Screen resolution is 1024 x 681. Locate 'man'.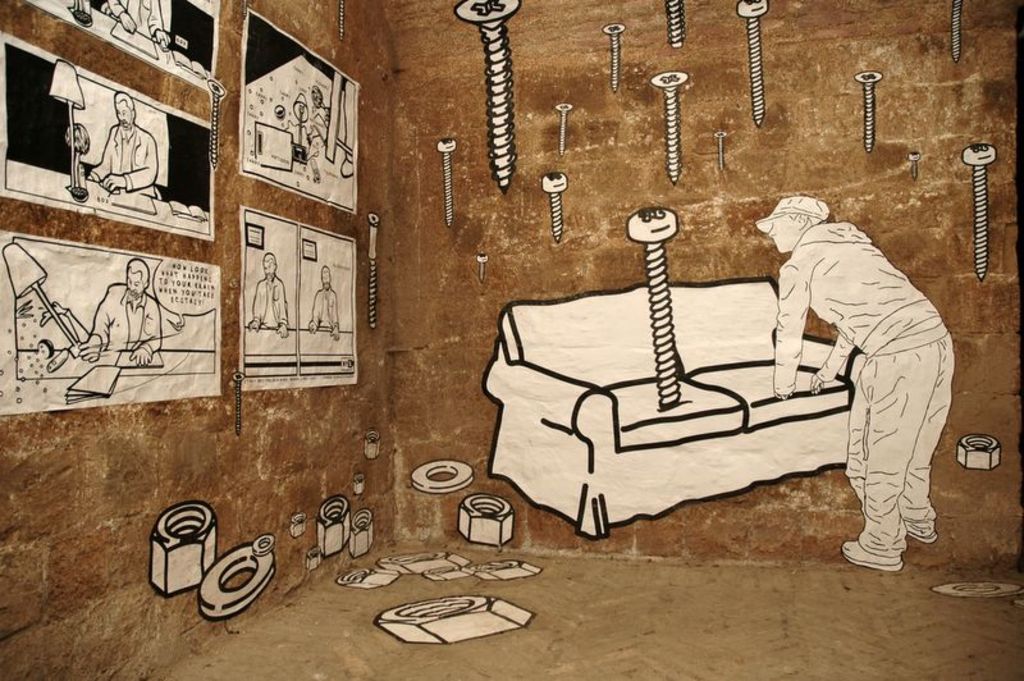
{"left": 74, "top": 251, "right": 169, "bottom": 369}.
